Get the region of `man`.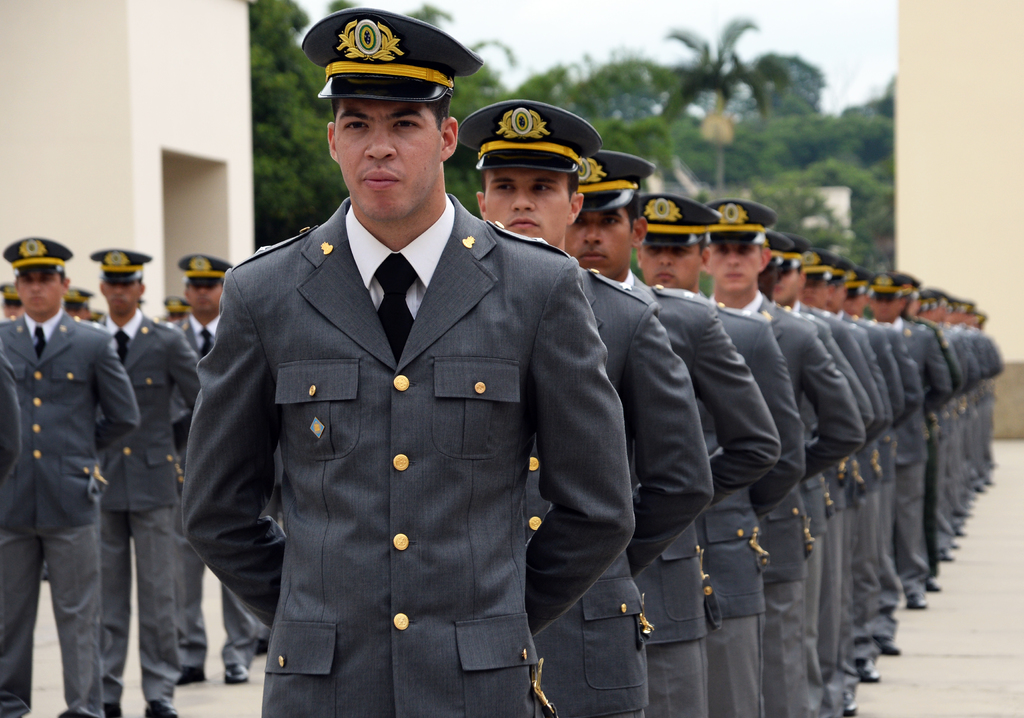
0 235 139 717.
